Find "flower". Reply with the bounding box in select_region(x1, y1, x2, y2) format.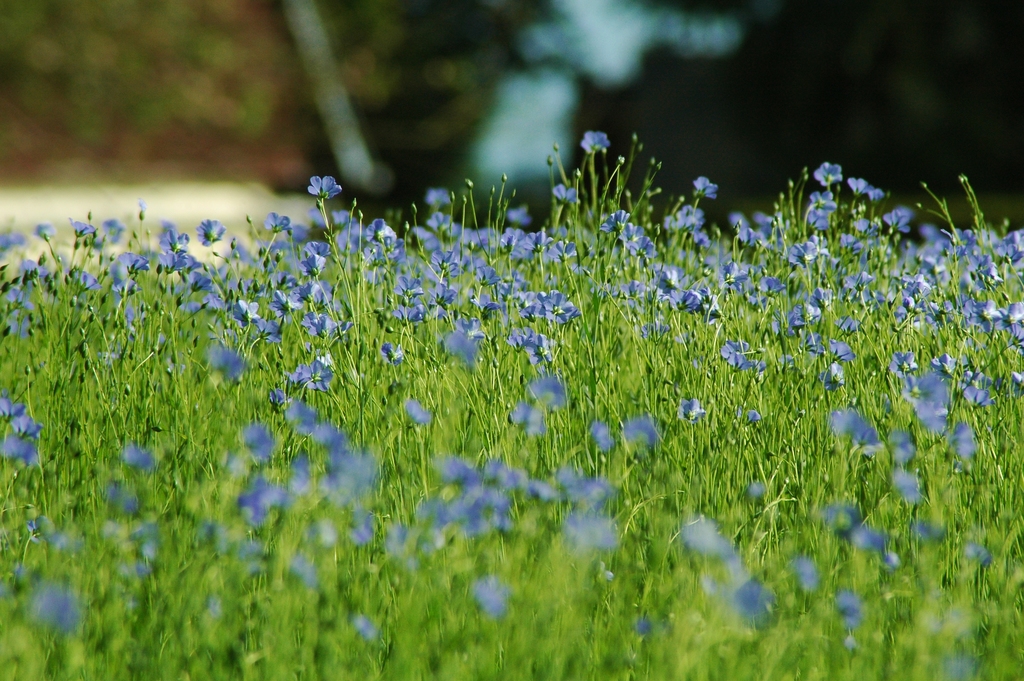
select_region(310, 177, 342, 201).
